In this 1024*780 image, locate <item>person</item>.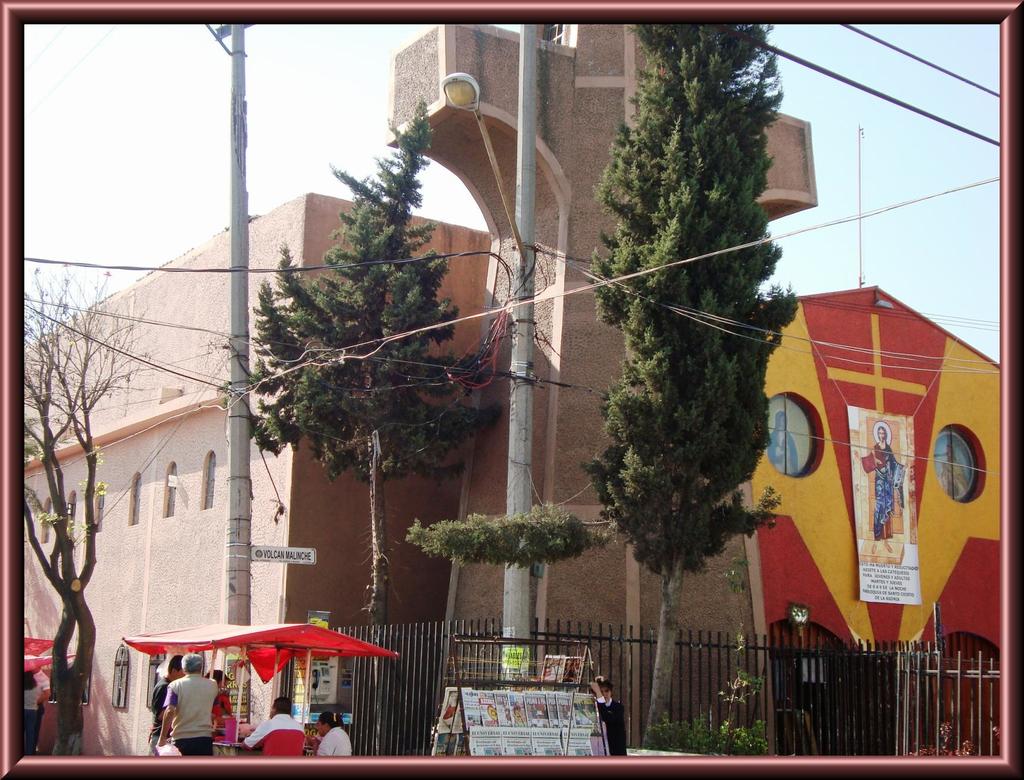
Bounding box: [307, 707, 353, 756].
